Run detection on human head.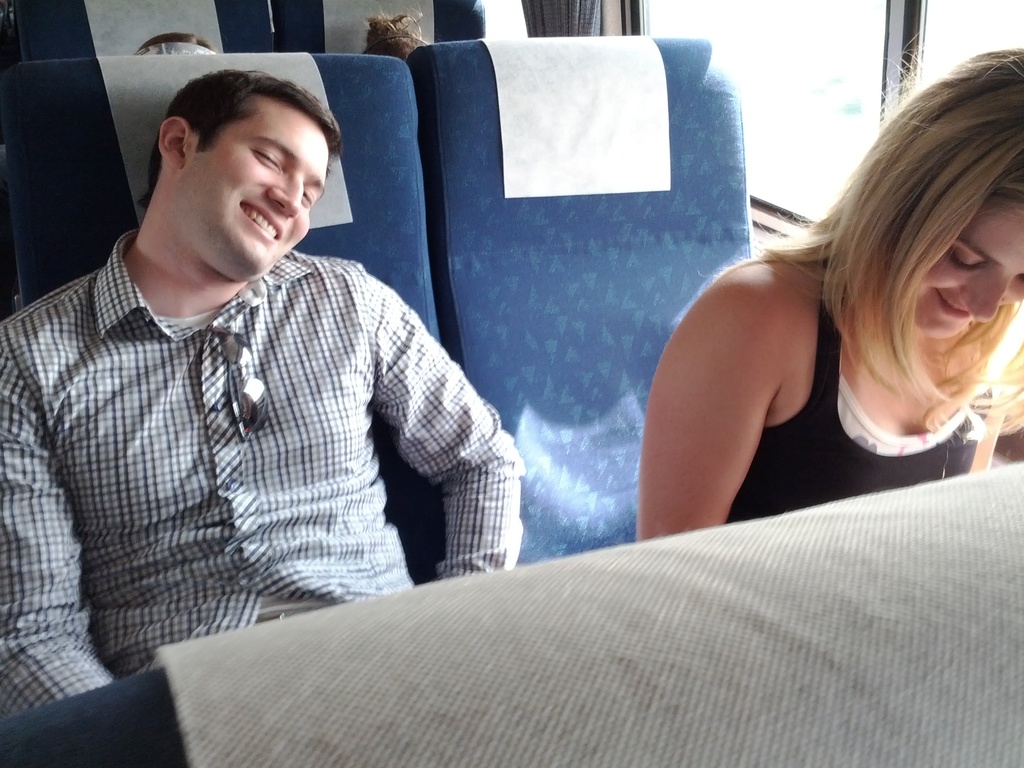
Result: l=690, t=28, r=1023, b=440.
